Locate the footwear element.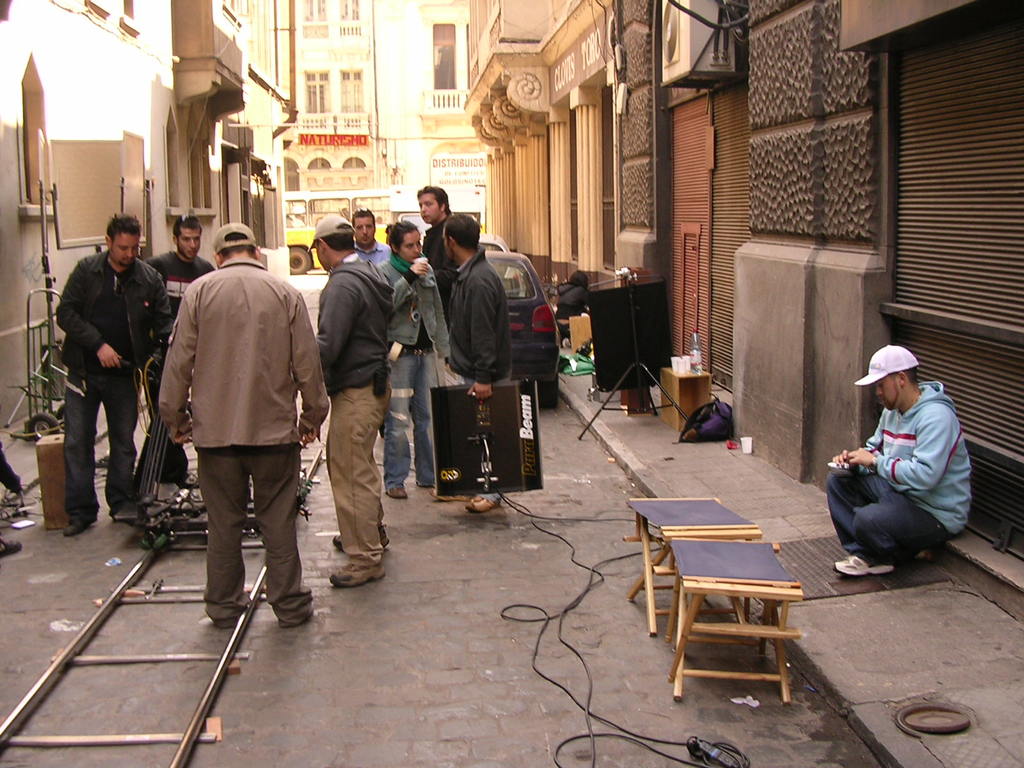
Element bbox: bbox=(0, 532, 21, 559).
